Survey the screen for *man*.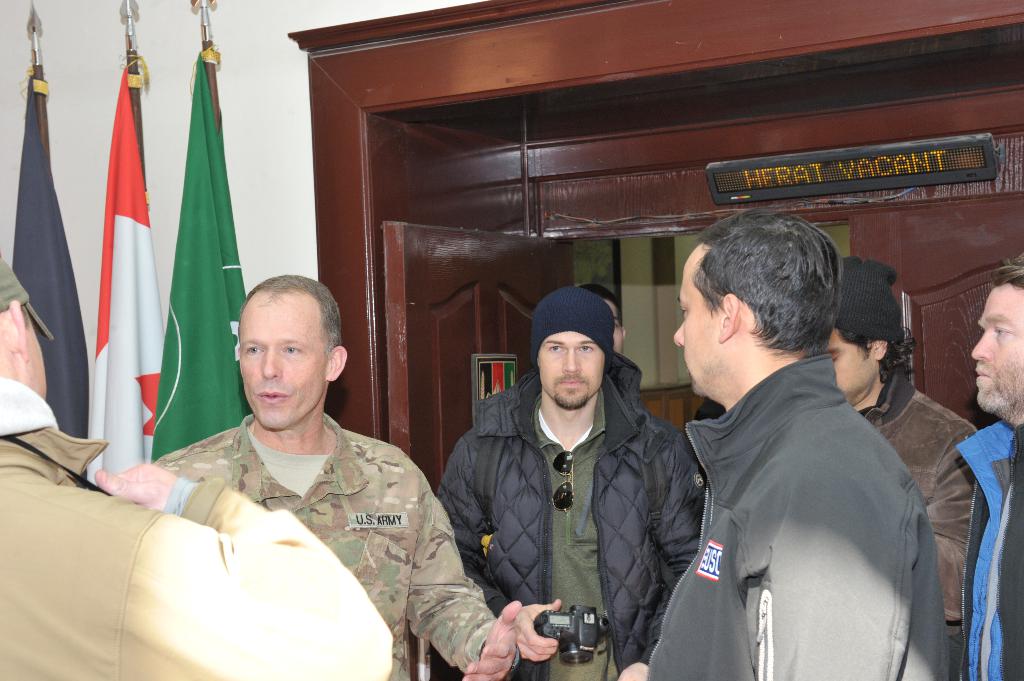
Survey found: (x1=0, y1=252, x2=394, y2=680).
